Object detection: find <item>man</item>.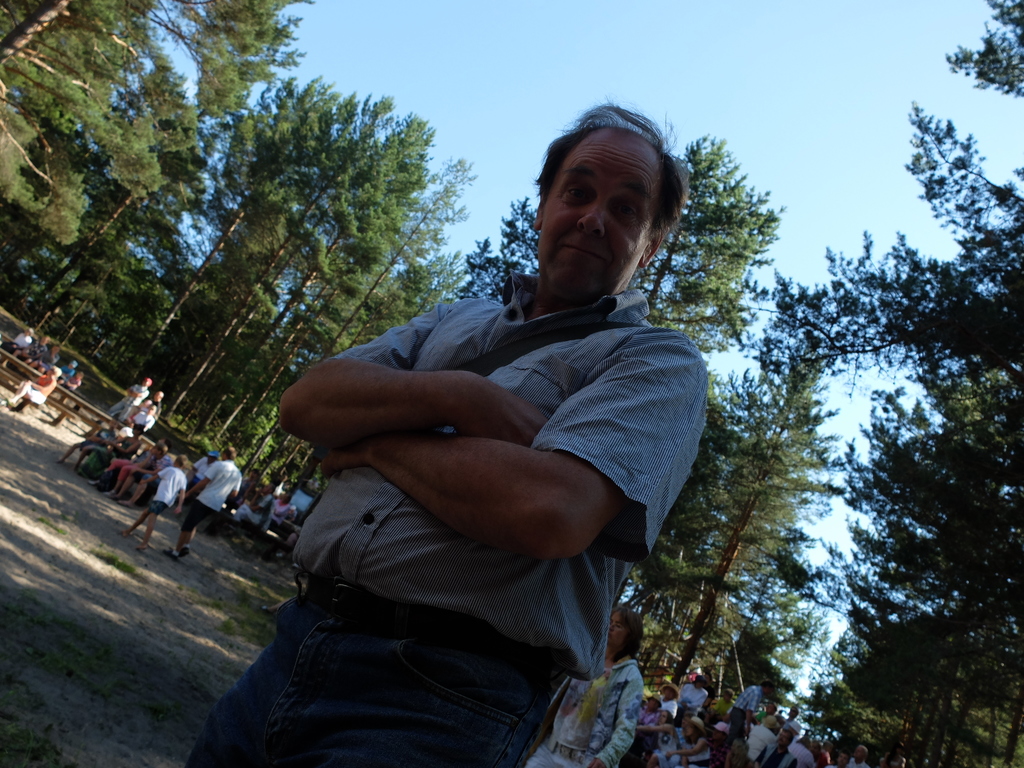
locate(1, 365, 57, 406).
